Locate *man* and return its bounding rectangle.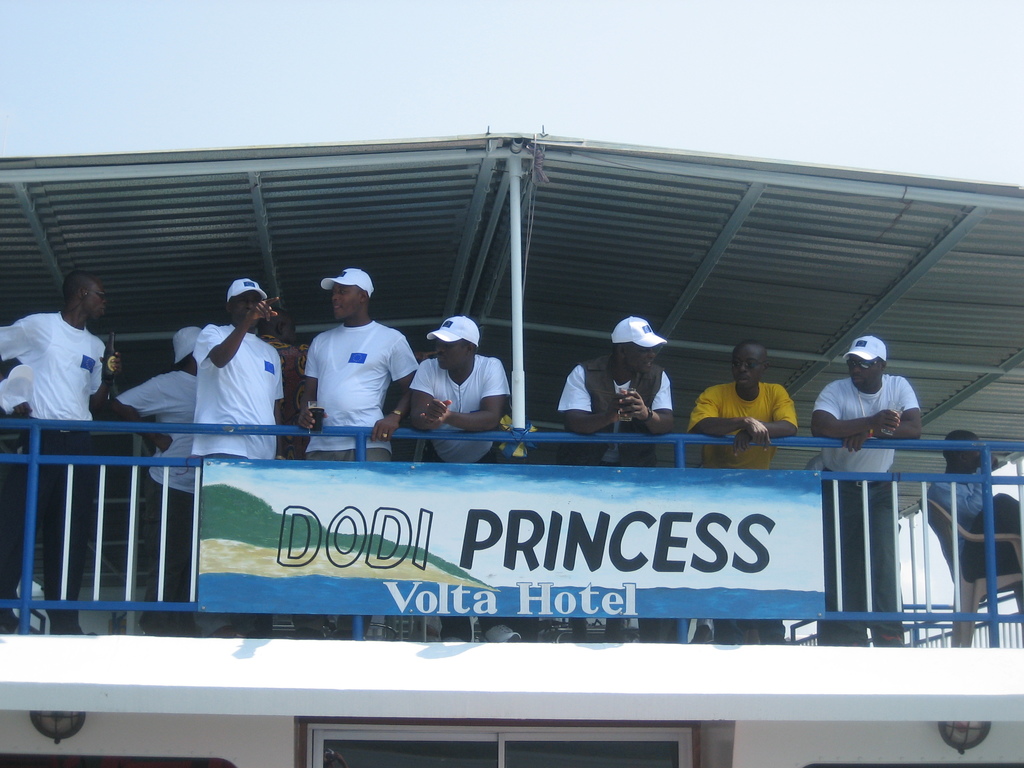
crop(923, 431, 1019, 587).
